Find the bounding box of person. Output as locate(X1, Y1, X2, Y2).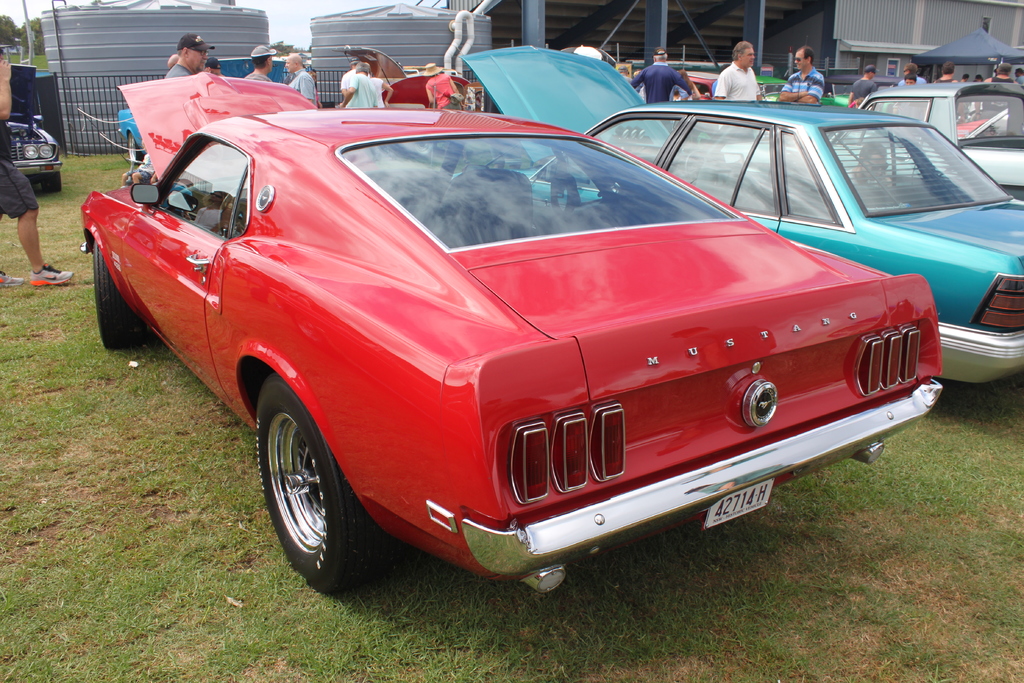
locate(246, 42, 275, 86).
